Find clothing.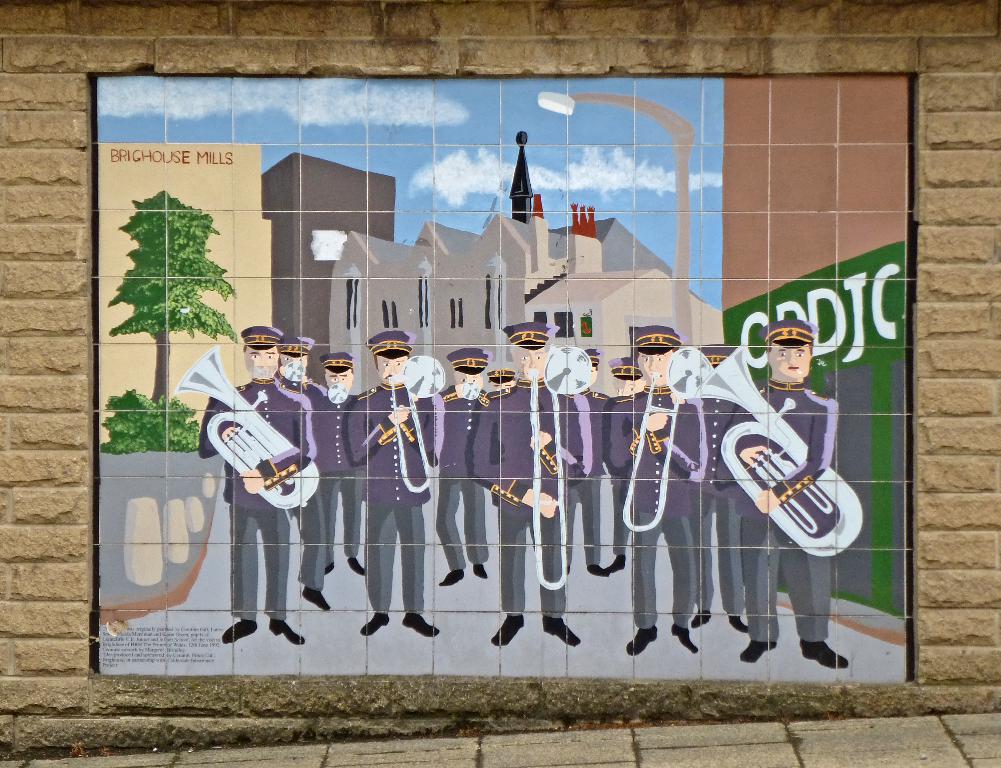
{"left": 292, "top": 378, "right": 327, "bottom": 399}.
